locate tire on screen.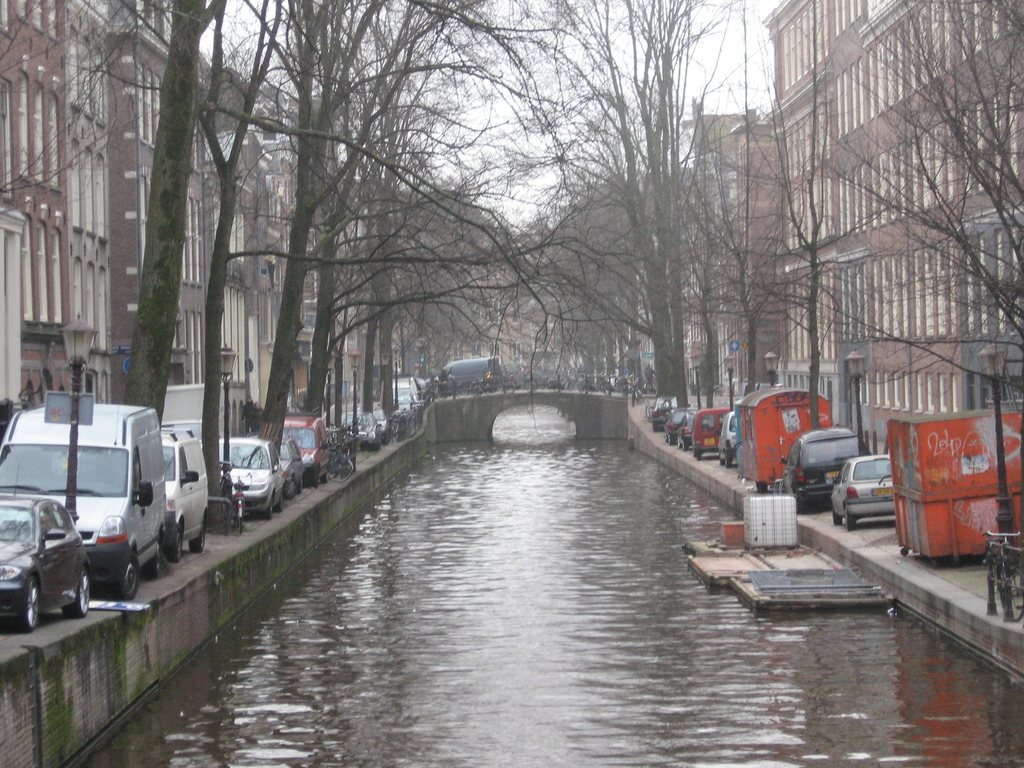
On screen at [left=396, top=424, right=404, bottom=444].
